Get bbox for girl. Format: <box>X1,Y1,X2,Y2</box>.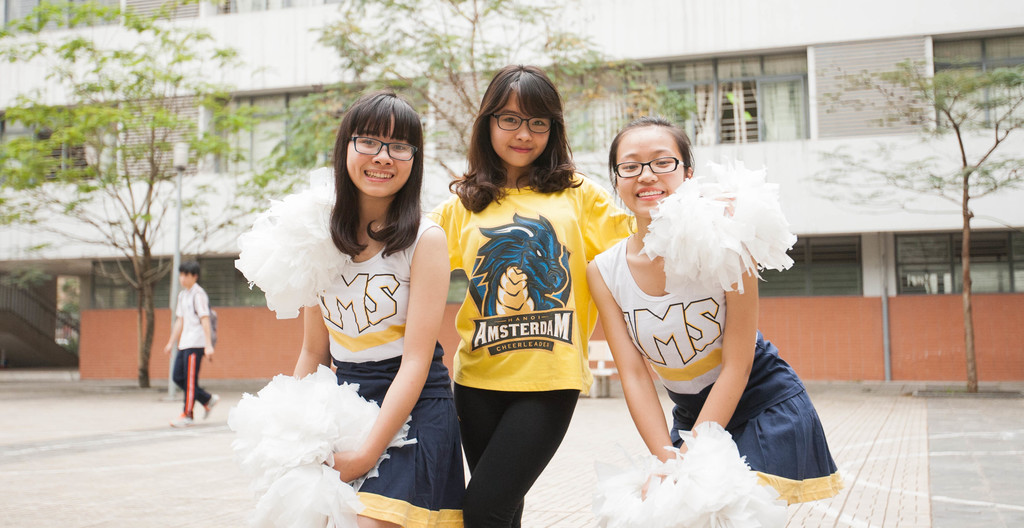
<box>294,93,469,527</box>.
